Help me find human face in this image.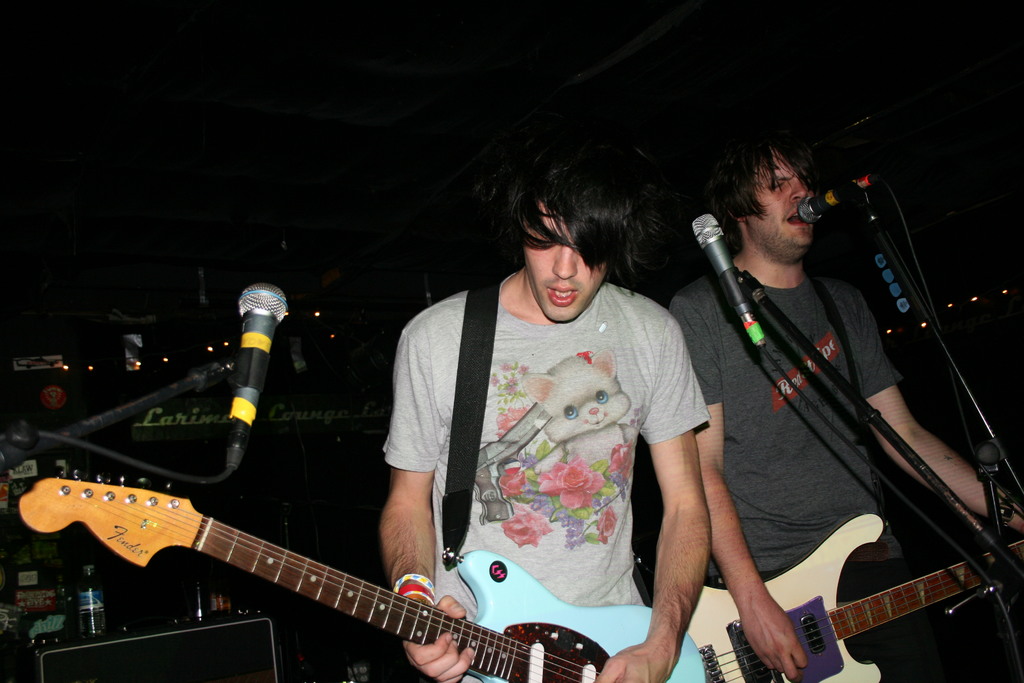
Found it: [753,149,813,248].
